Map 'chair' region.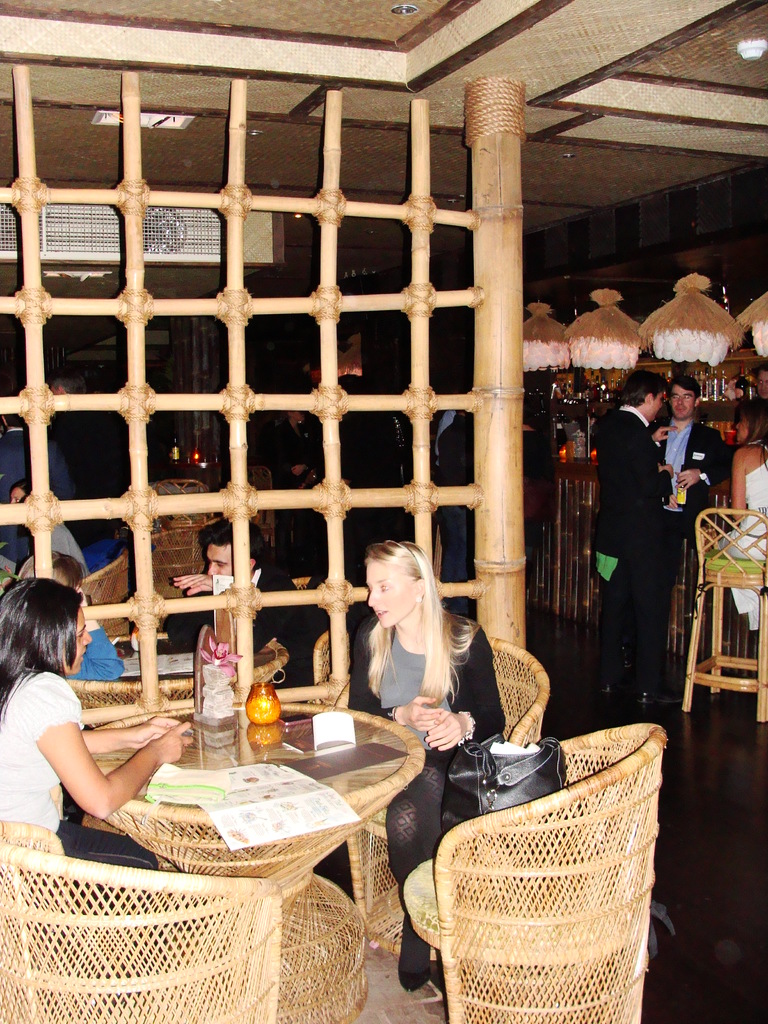
Mapped to (314,630,551,959).
